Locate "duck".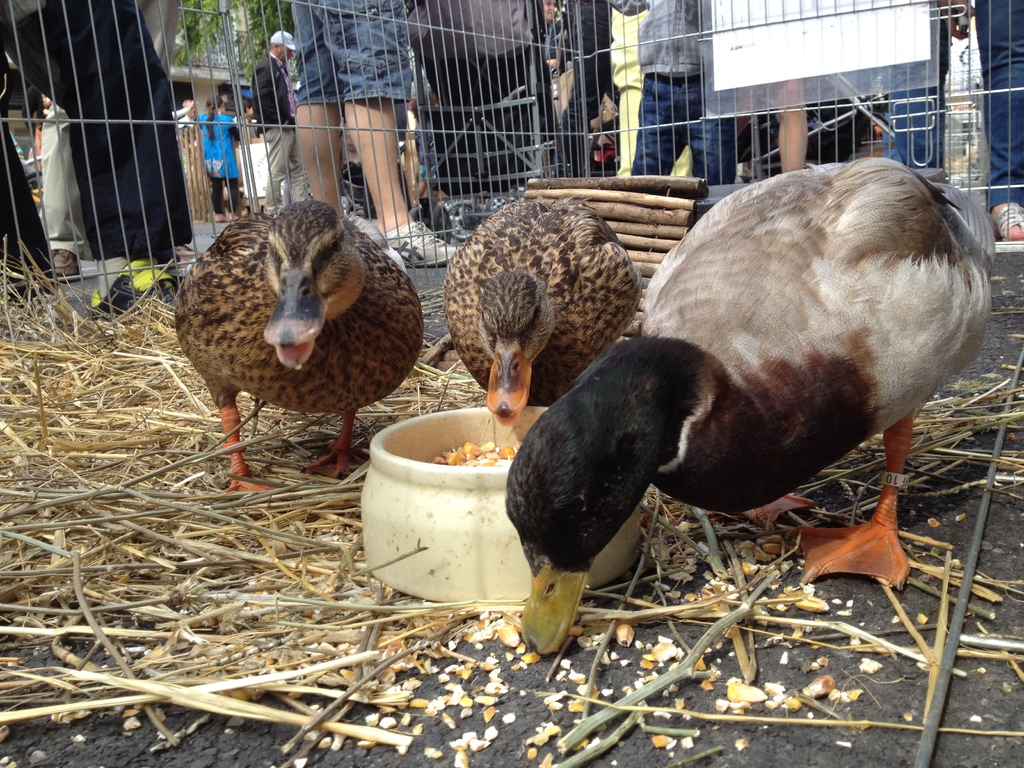
Bounding box: (431,188,640,438).
